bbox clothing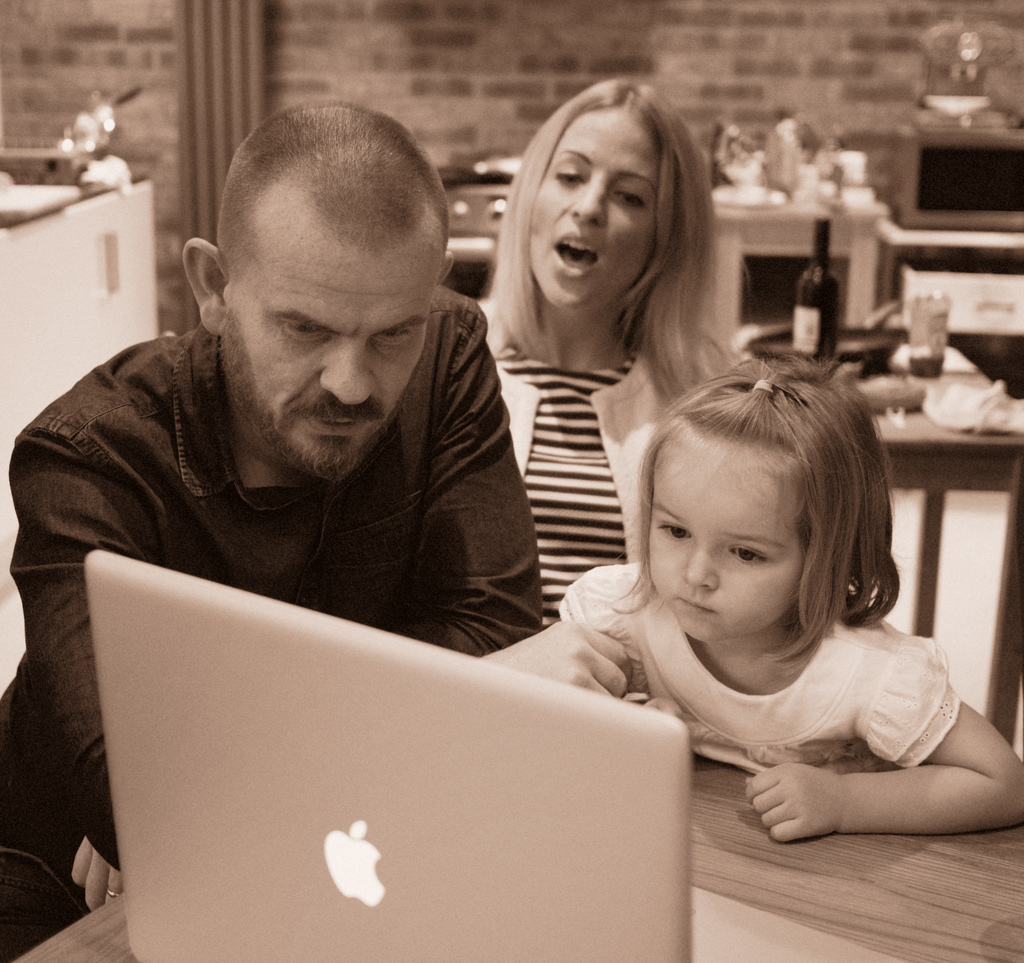
rect(464, 309, 693, 623)
